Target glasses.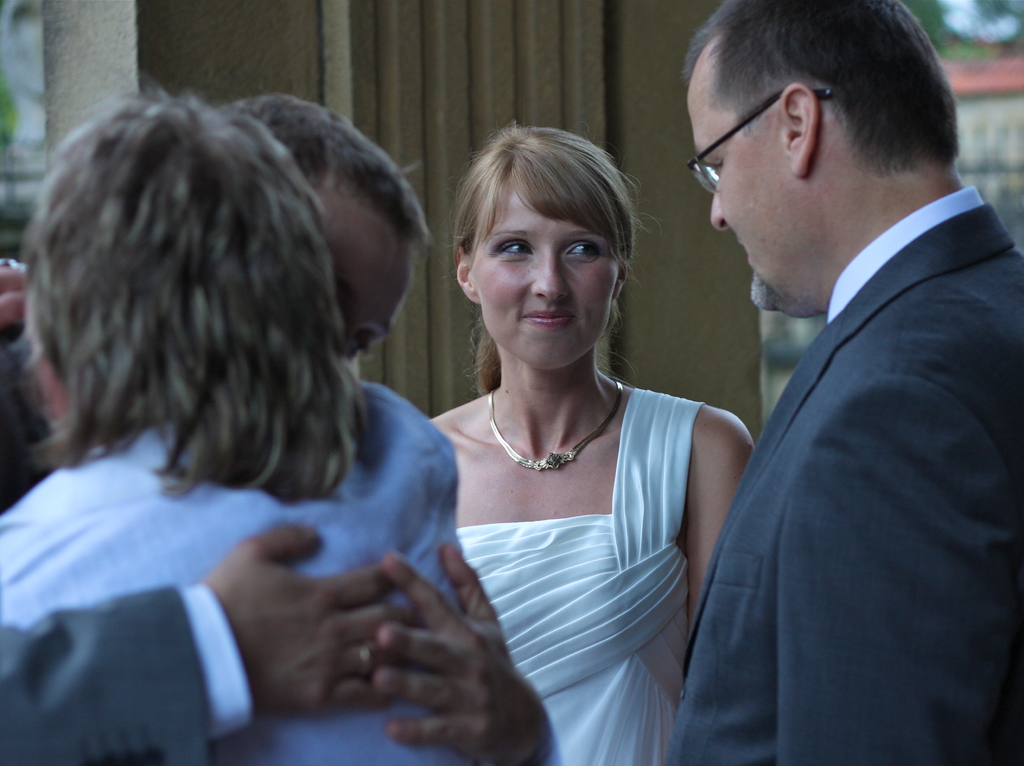
Target region: (x1=685, y1=87, x2=836, y2=197).
